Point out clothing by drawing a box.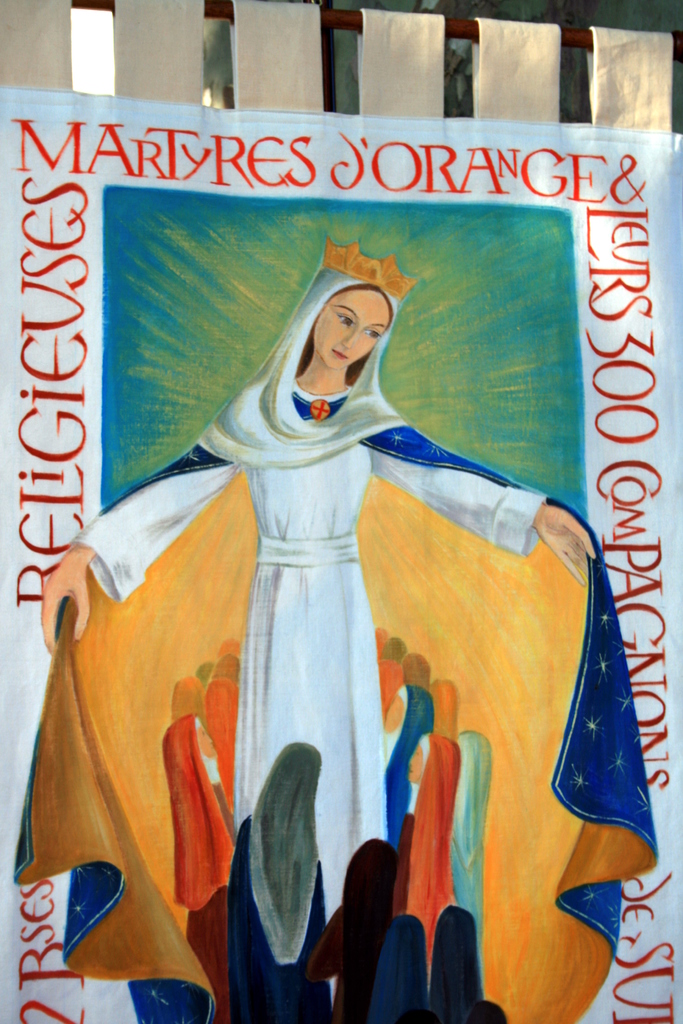
<box>97,241,623,982</box>.
